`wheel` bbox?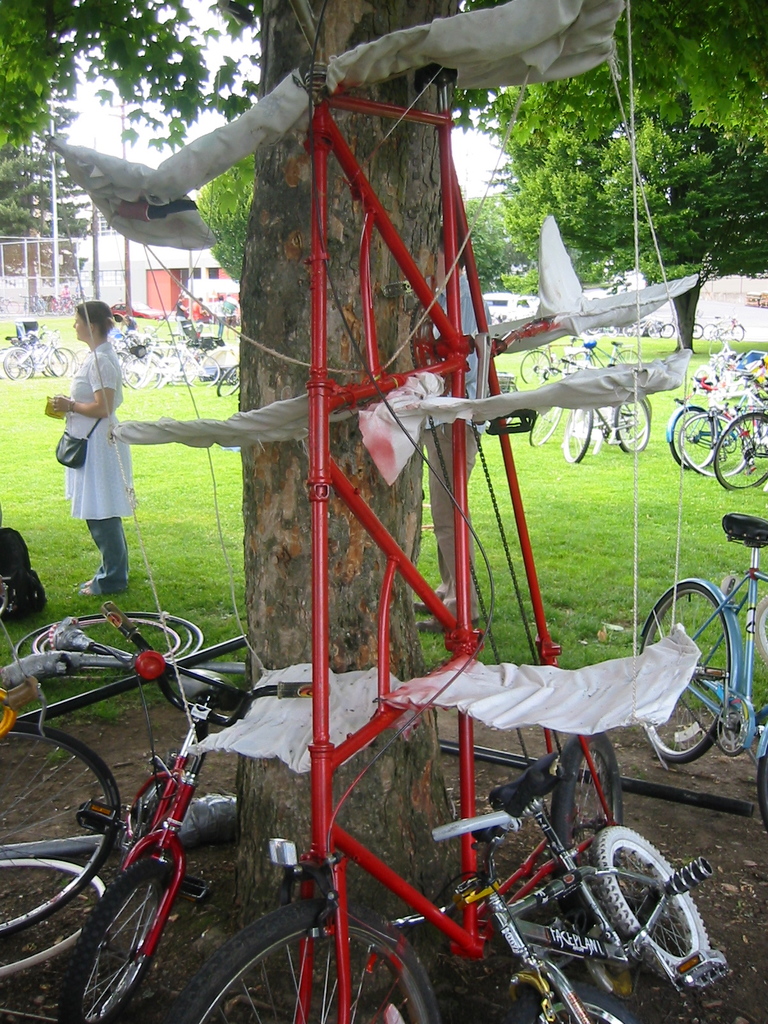
box=[610, 348, 643, 362]
